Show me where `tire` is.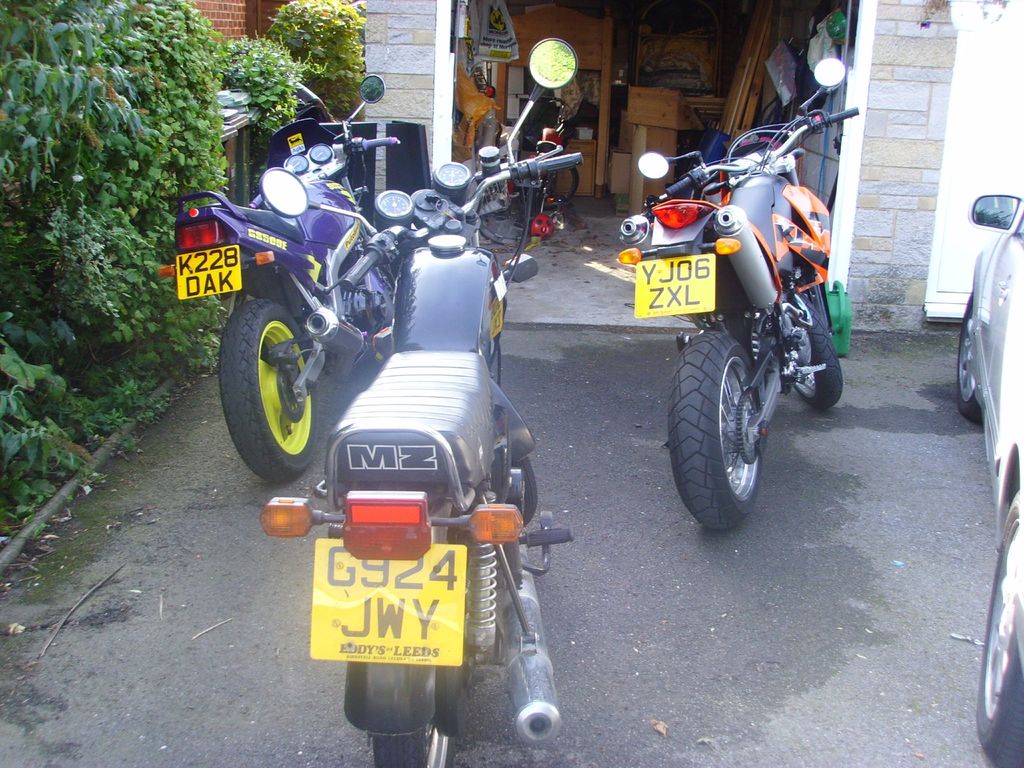
`tire` is at box(529, 159, 577, 205).
